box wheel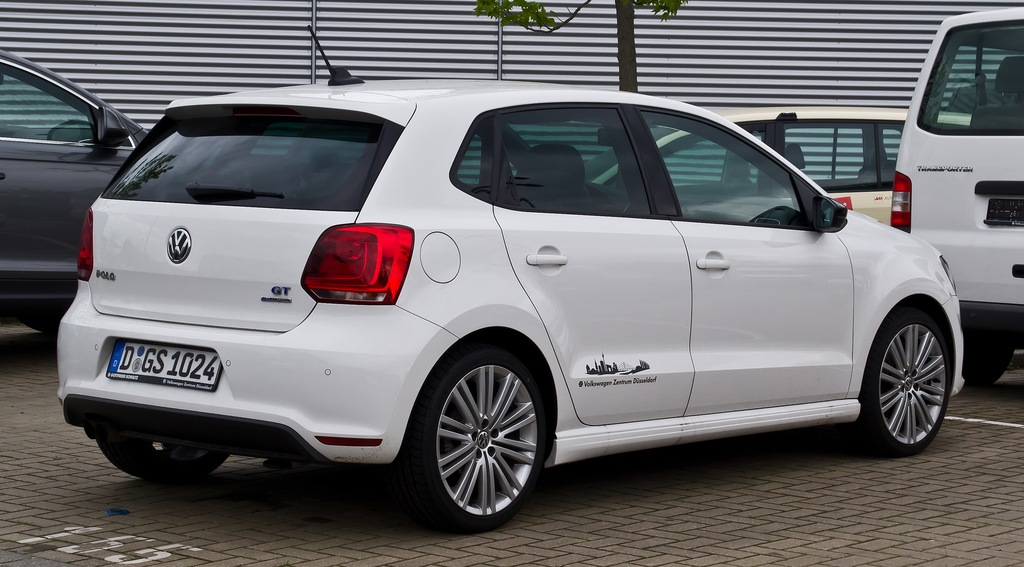
<region>864, 312, 958, 447</region>
